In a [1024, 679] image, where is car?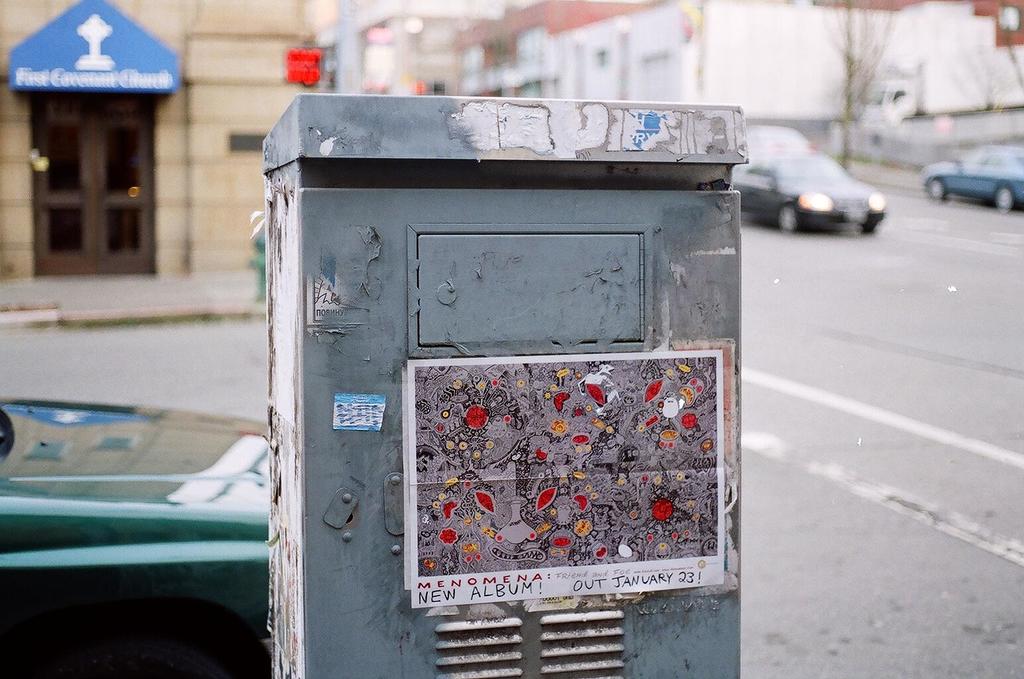
<region>744, 120, 818, 162</region>.
